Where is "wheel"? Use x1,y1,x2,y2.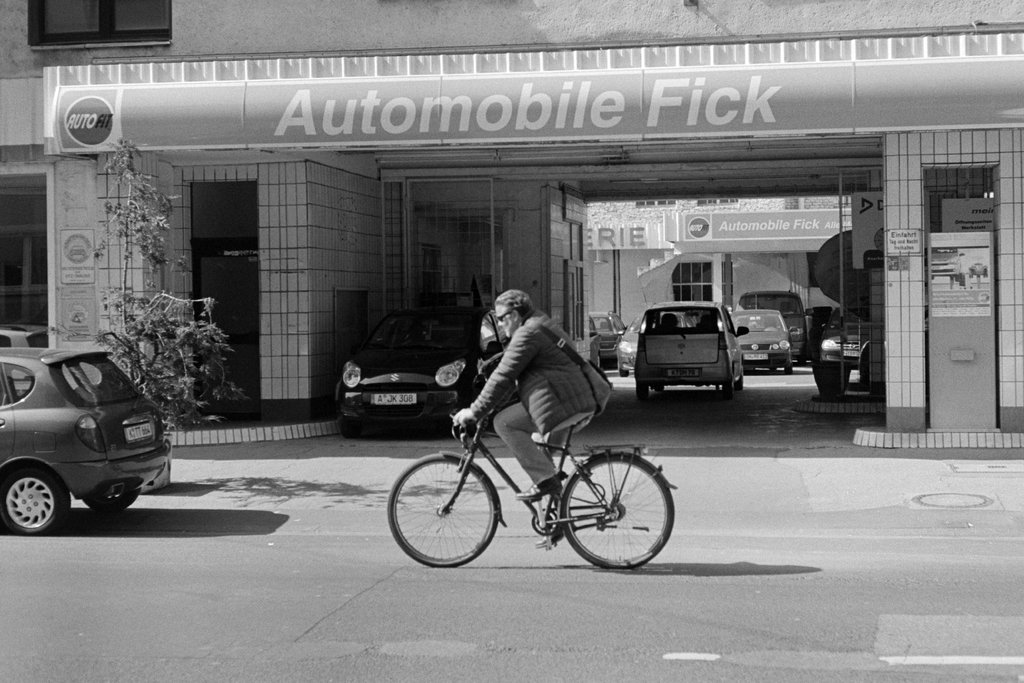
387,452,499,567.
